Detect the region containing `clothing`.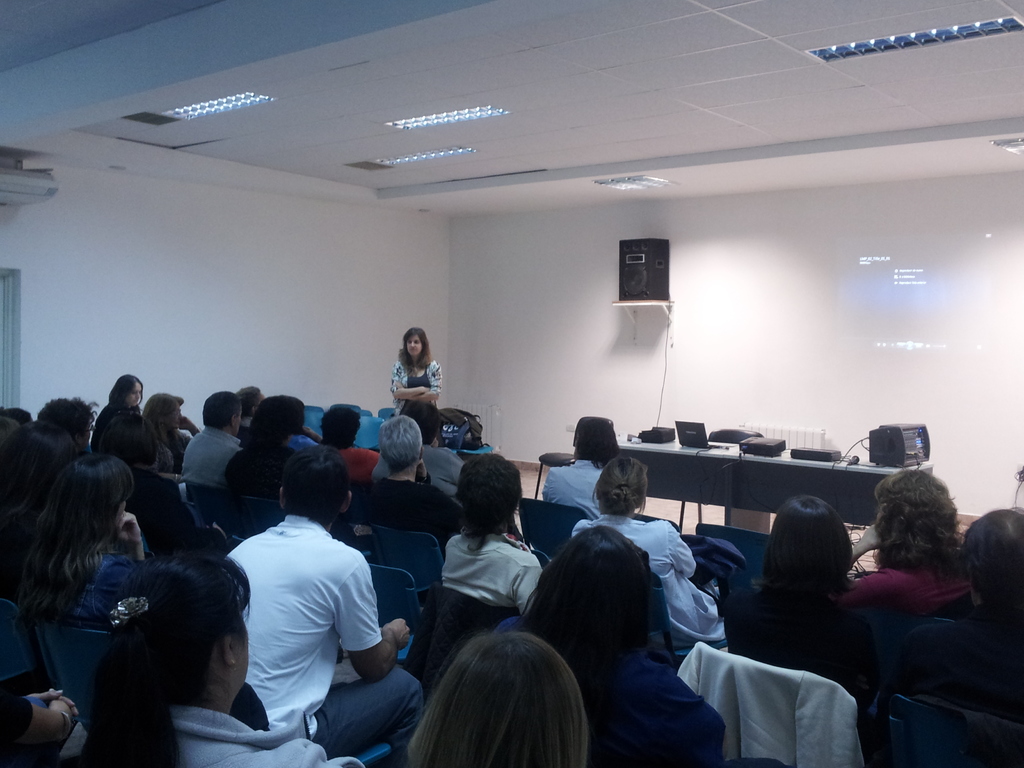
left=729, top=594, right=874, bottom=722.
